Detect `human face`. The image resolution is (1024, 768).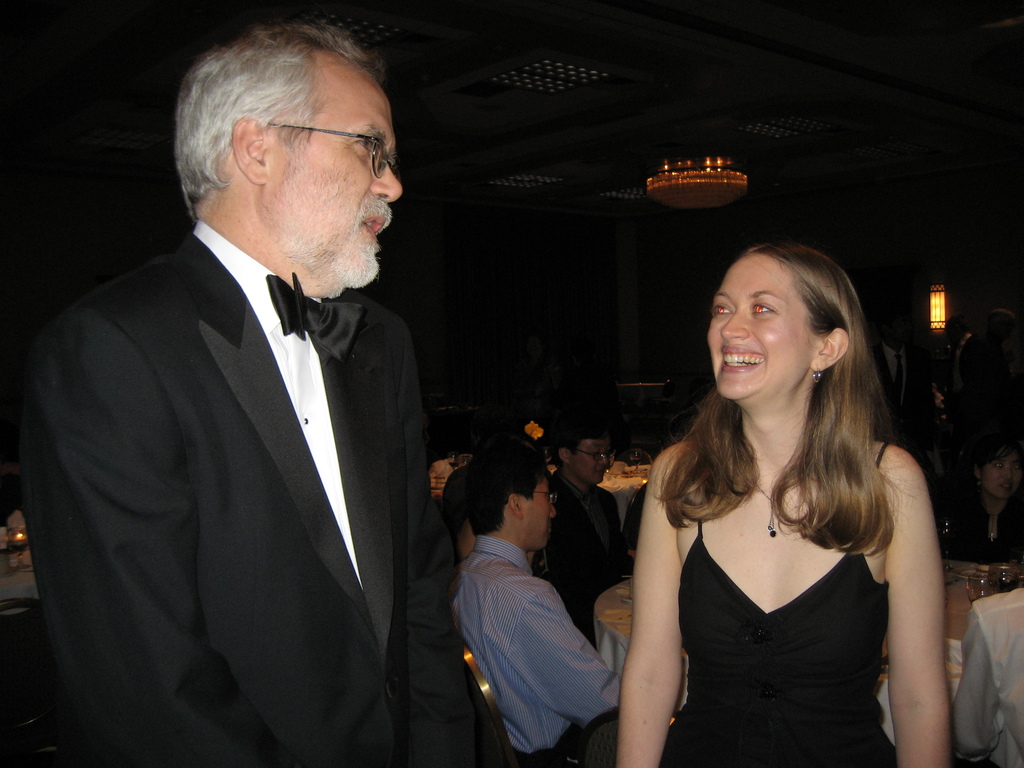
<region>988, 451, 1017, 495</region>.
